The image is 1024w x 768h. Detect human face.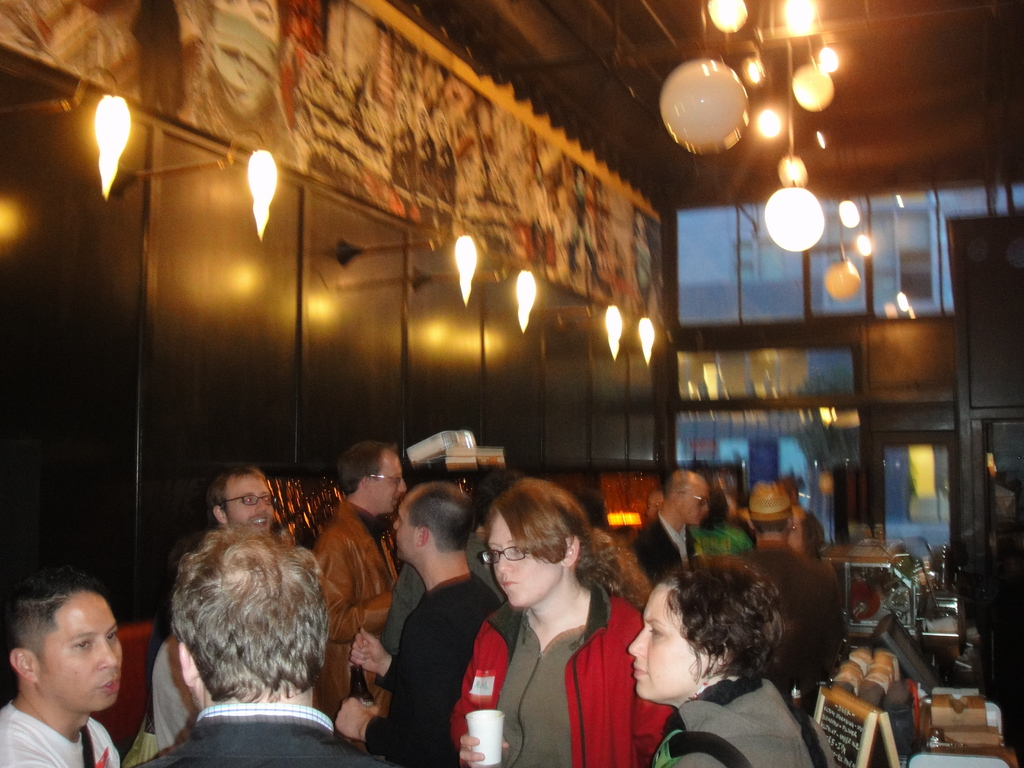
Detection: bbox=(223, 474, 276, 536).
